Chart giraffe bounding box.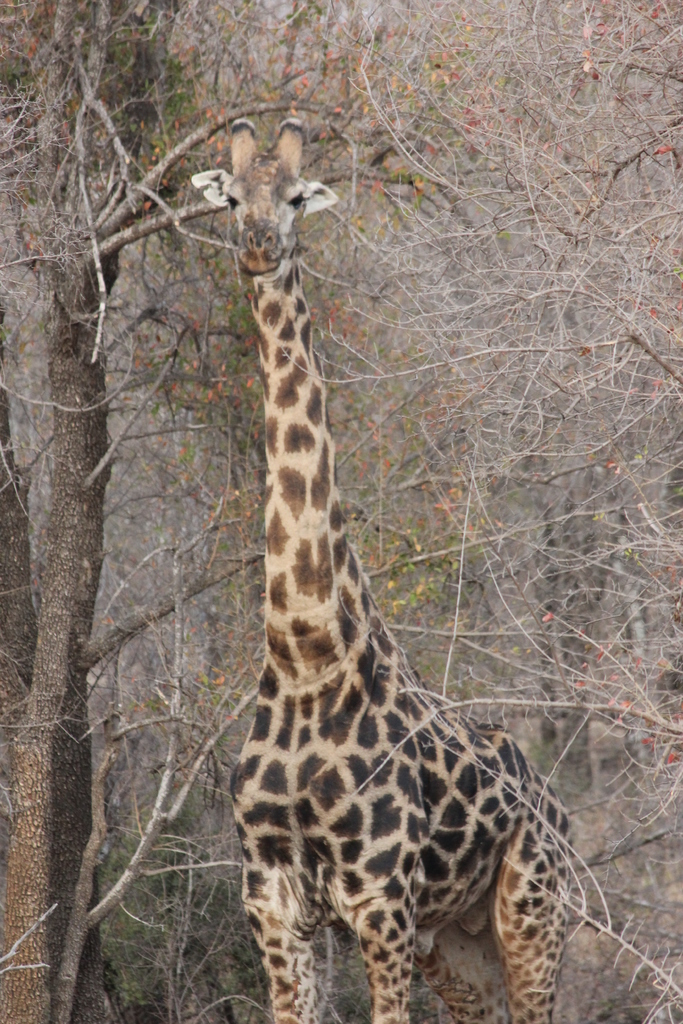
Charted: box=[157, 138, 628, 1023].
